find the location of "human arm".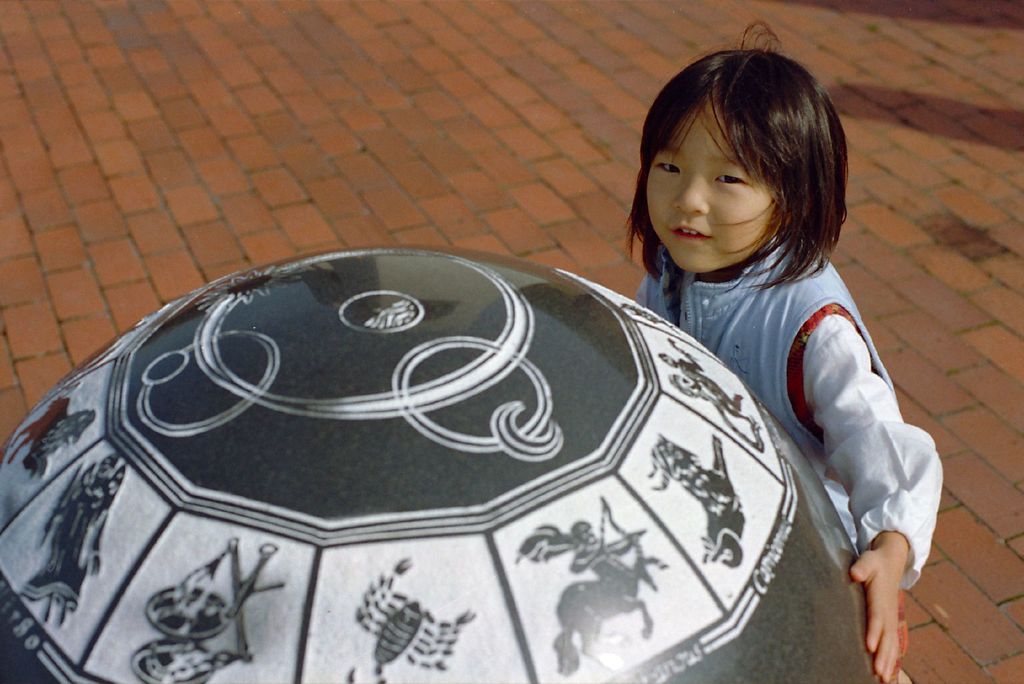
Location: bbox(625, 263, 675, 326).
